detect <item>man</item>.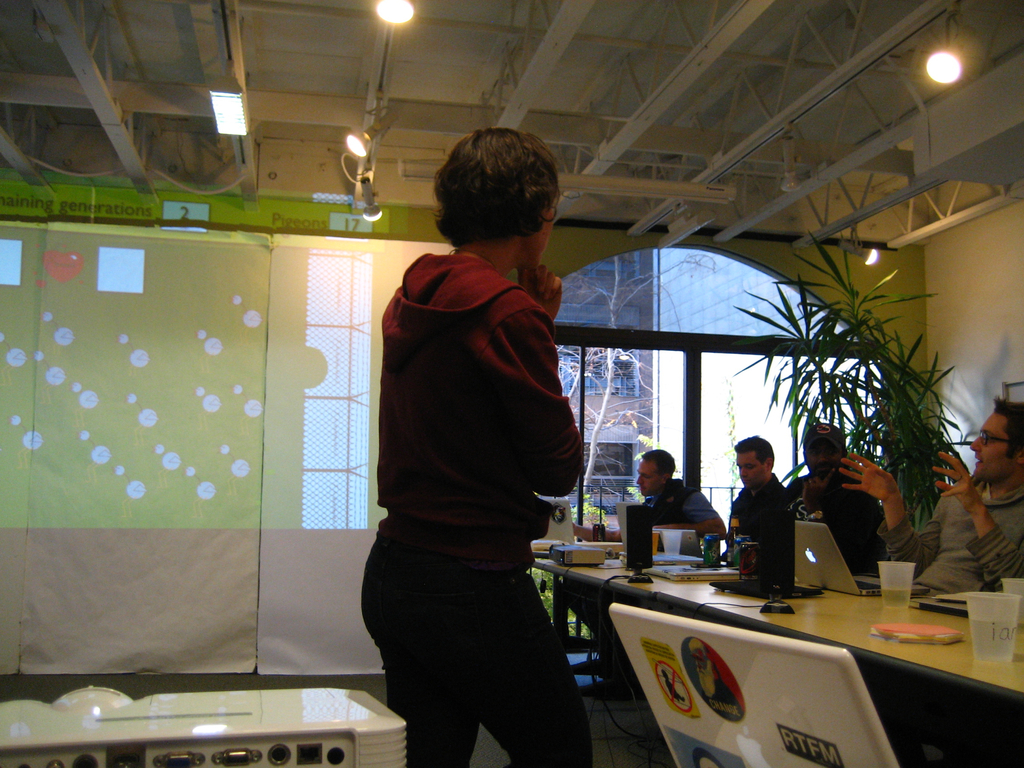
Detected at 721/437/787/563.
